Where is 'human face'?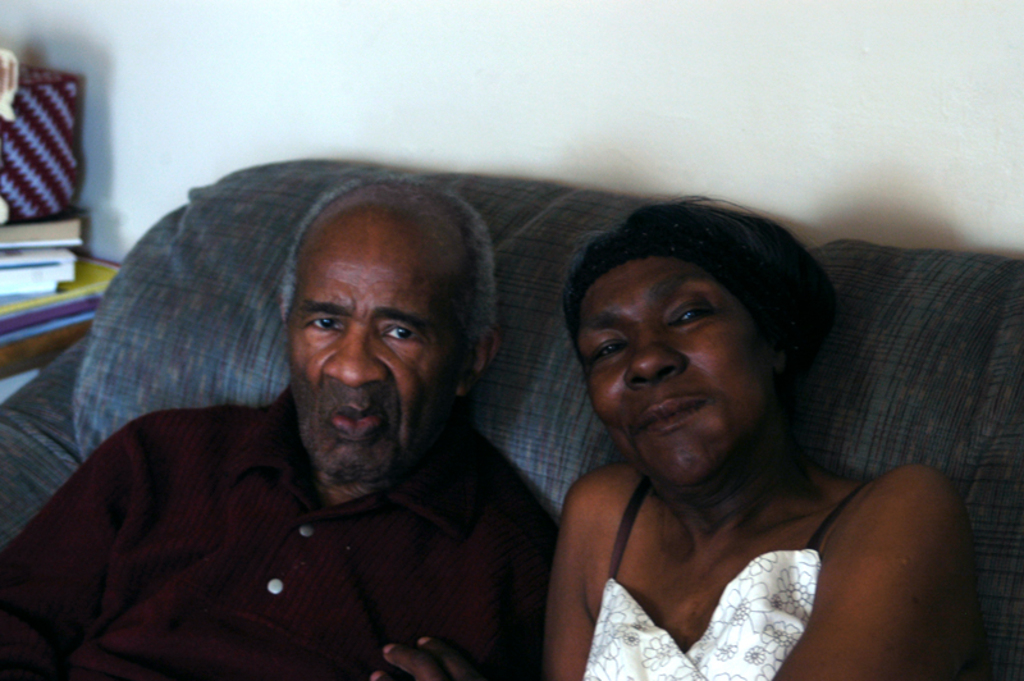
{"x1": 577, "y1": 253, "x2": 778, "y2": 481}.
